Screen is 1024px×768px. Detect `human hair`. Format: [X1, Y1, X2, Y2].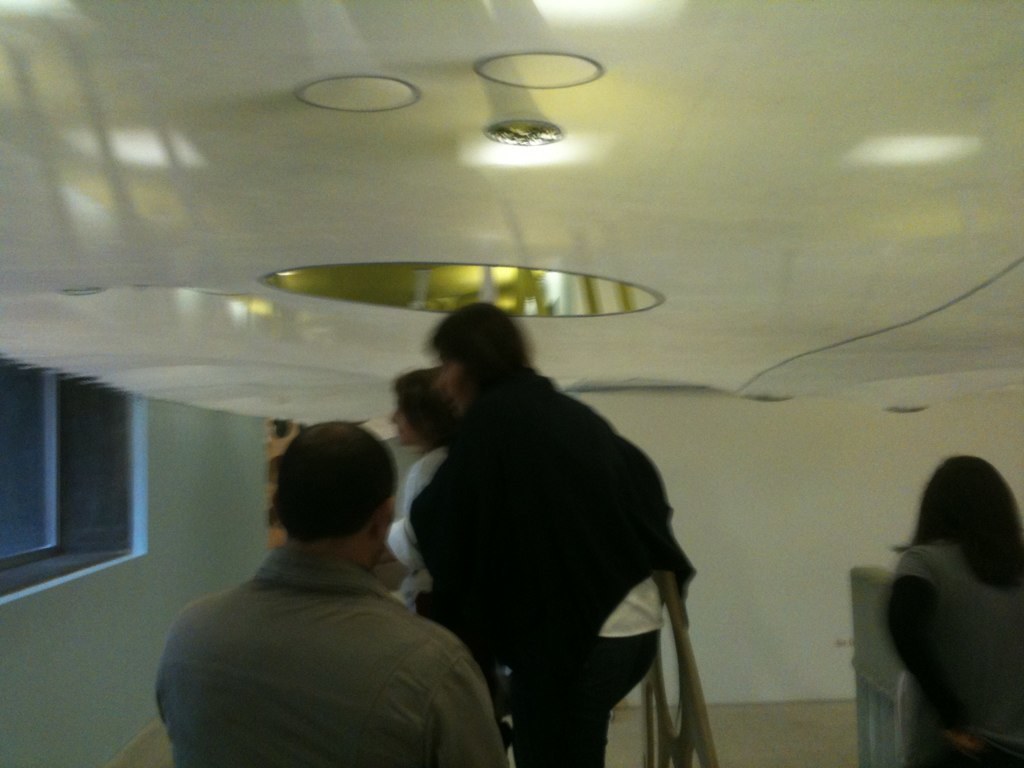
[392, 362, 465, 459].
